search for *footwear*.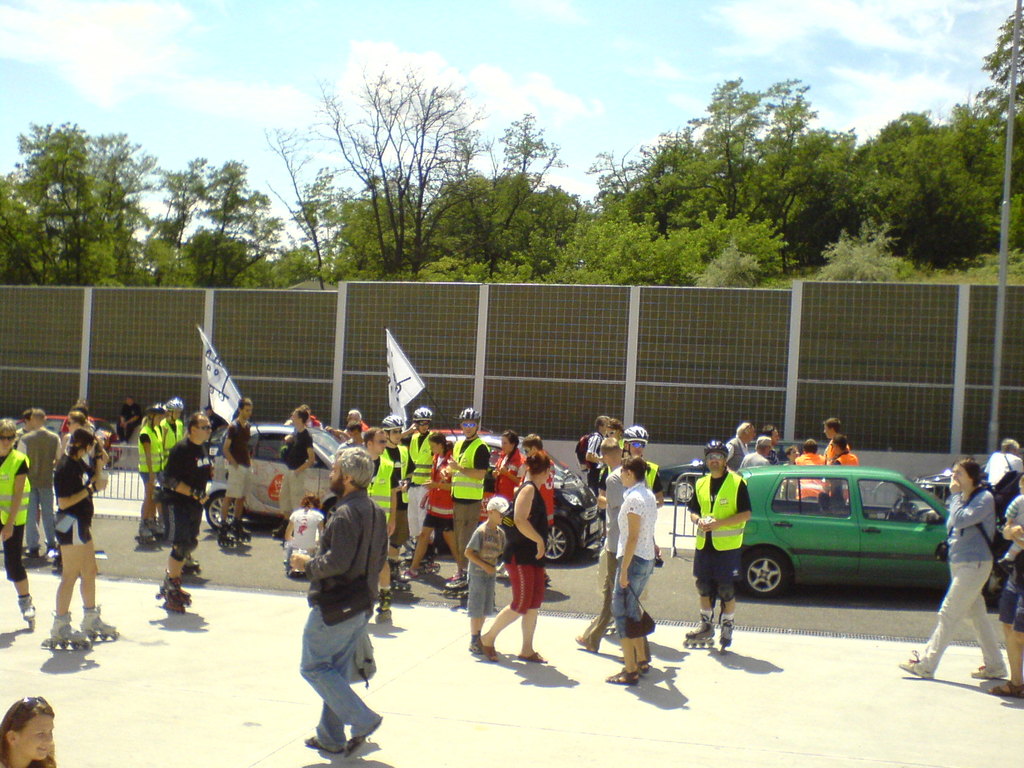
Found at l=636, t=651, r=648, b=676.
